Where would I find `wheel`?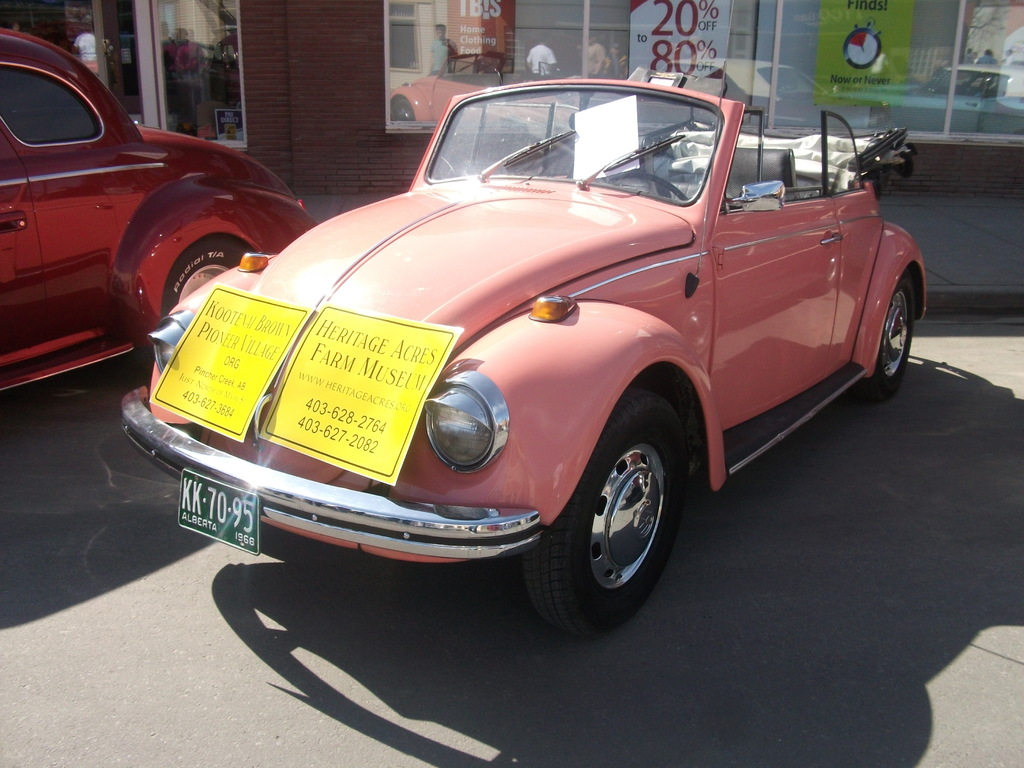
At select_region(865, 262, 922, 388).
